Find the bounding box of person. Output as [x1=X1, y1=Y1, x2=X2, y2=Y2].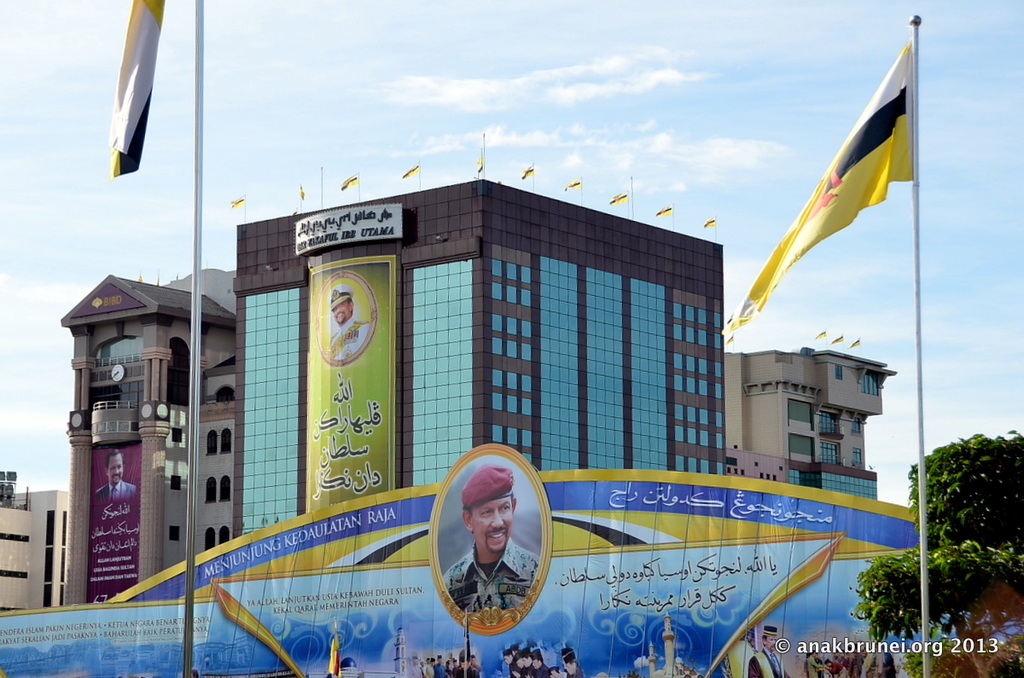
[x1=325, y1=280, x2=371, y2=364].
